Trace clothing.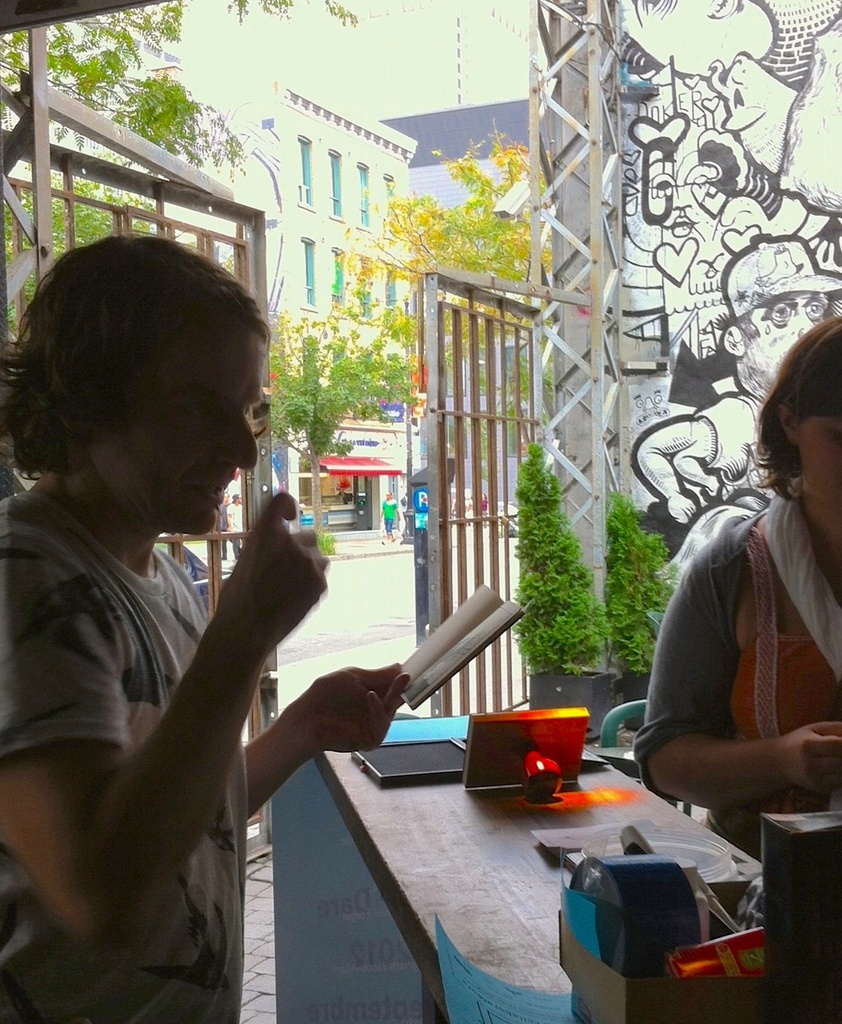
Traced to region(380, 498, 394, 533).
